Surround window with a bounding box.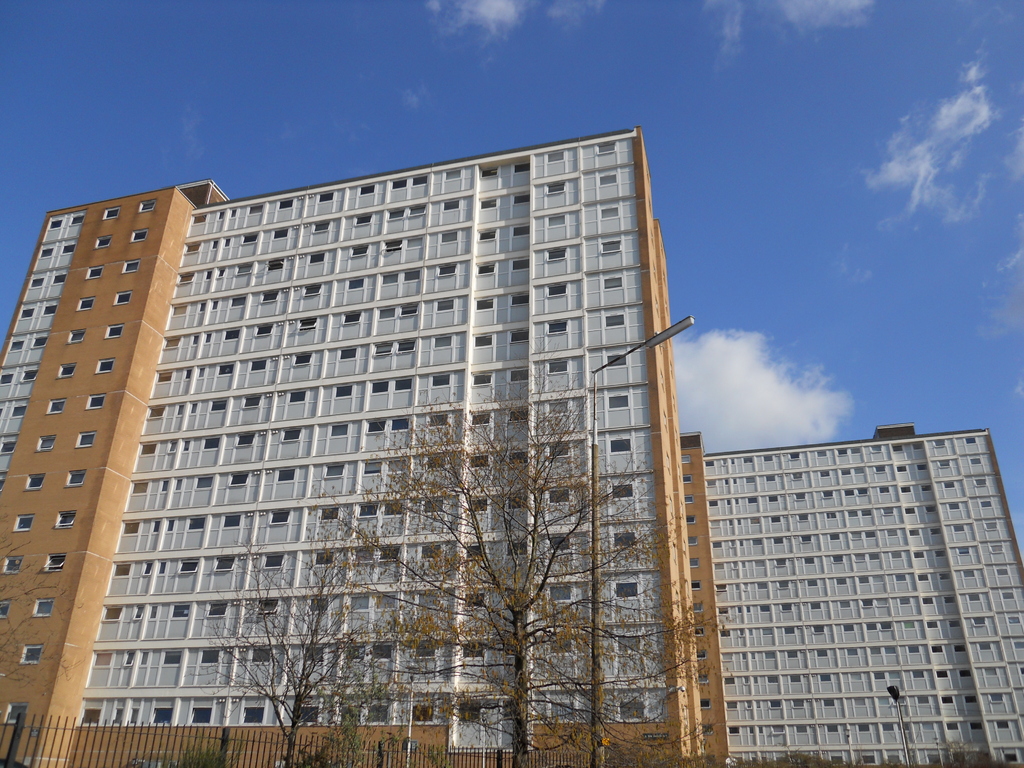
crop(463, 643, 481, 656).
